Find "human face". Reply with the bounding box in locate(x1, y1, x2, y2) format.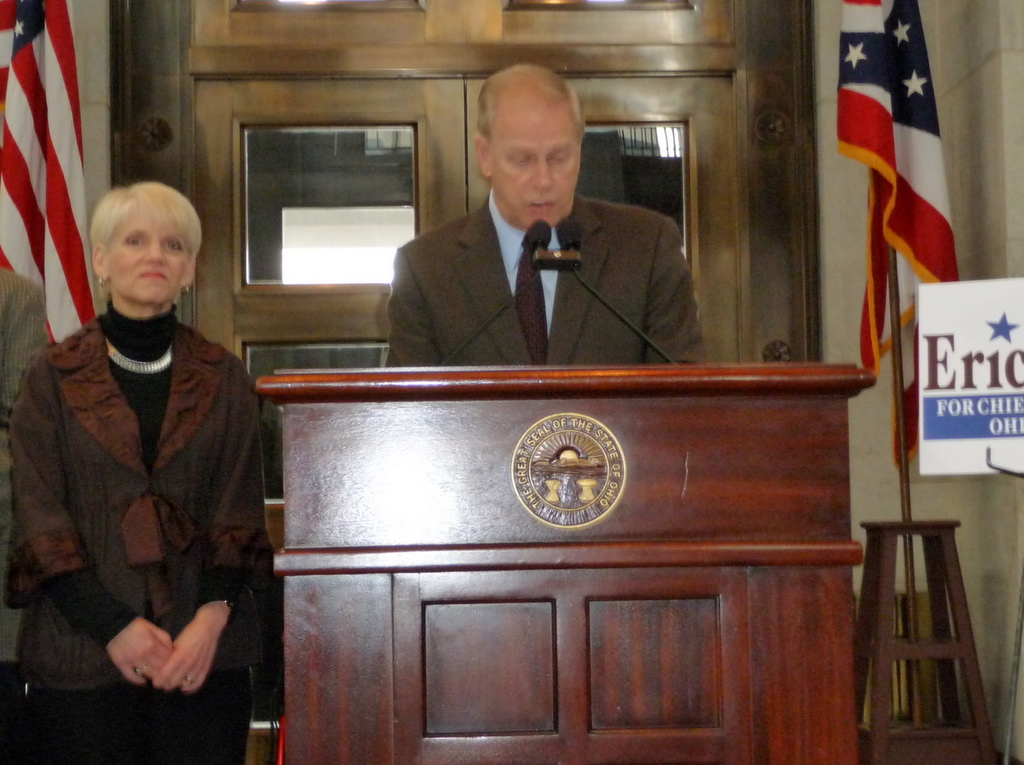
locate(107, 213, 192, 304).
